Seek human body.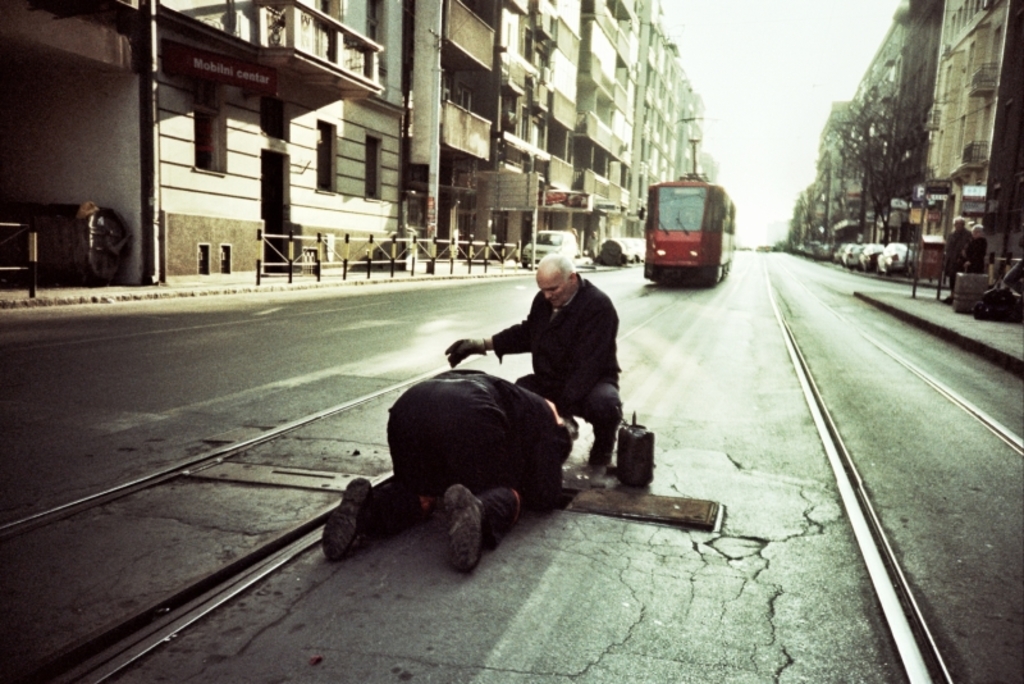
bbox(330, 311, 588, 582).
